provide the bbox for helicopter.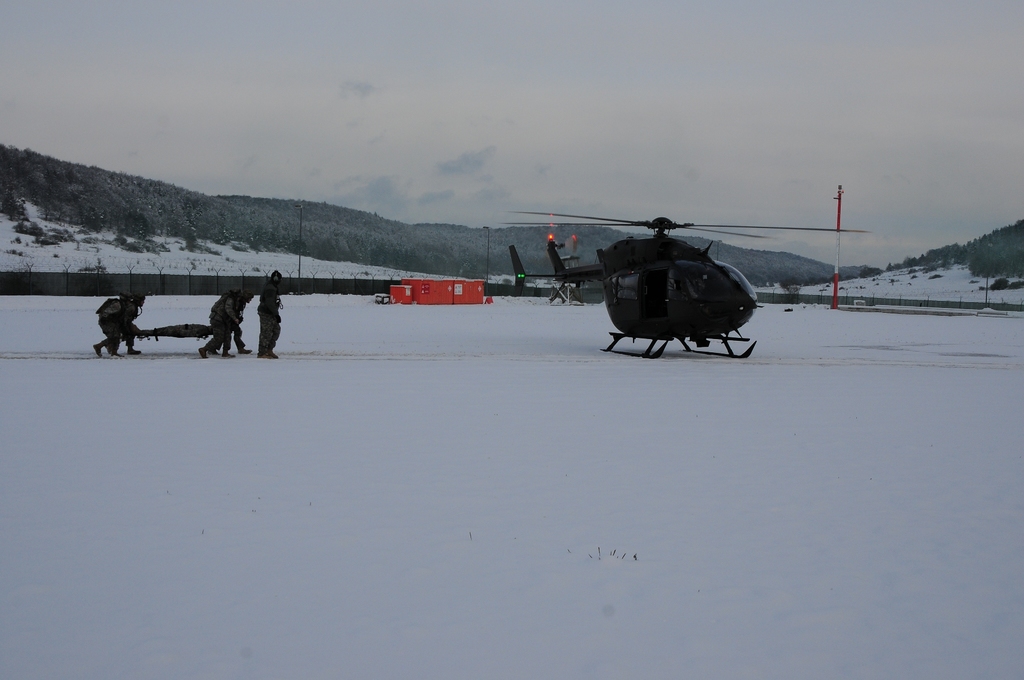
(449,181,882,355).
